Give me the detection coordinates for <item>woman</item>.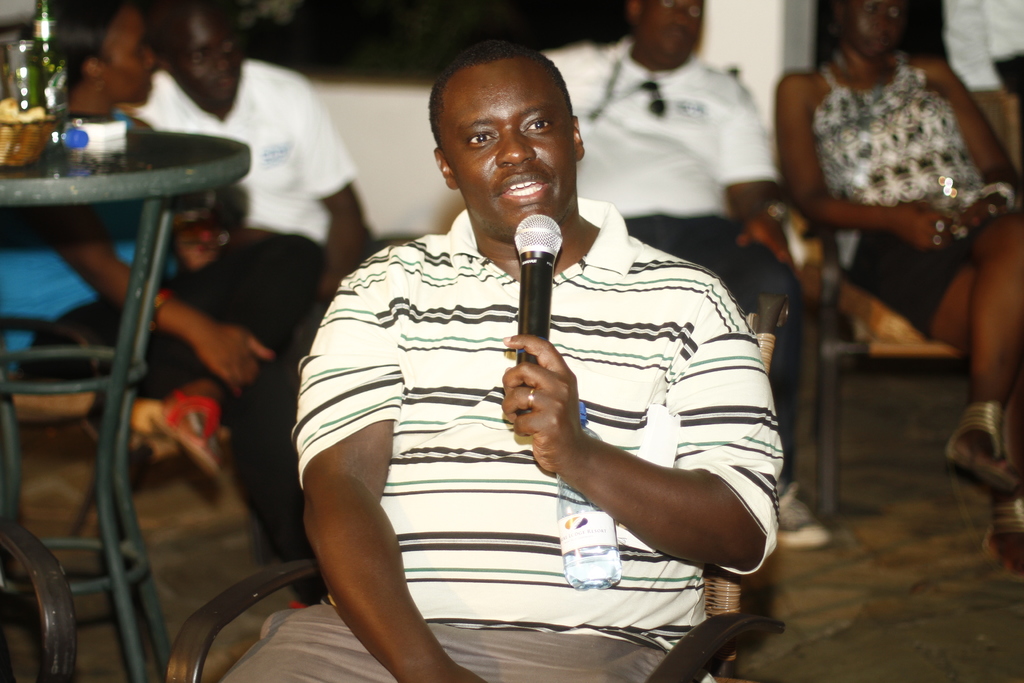
(left=0, top=0, right=336, bottom=609).
